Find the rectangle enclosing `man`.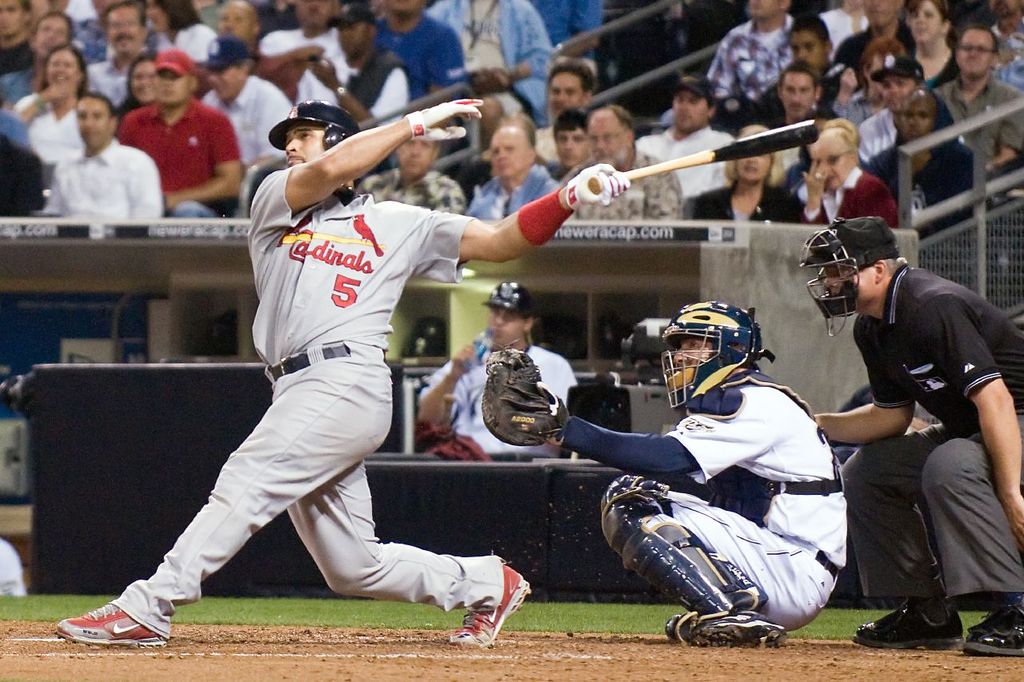
804 204 1011 664.
